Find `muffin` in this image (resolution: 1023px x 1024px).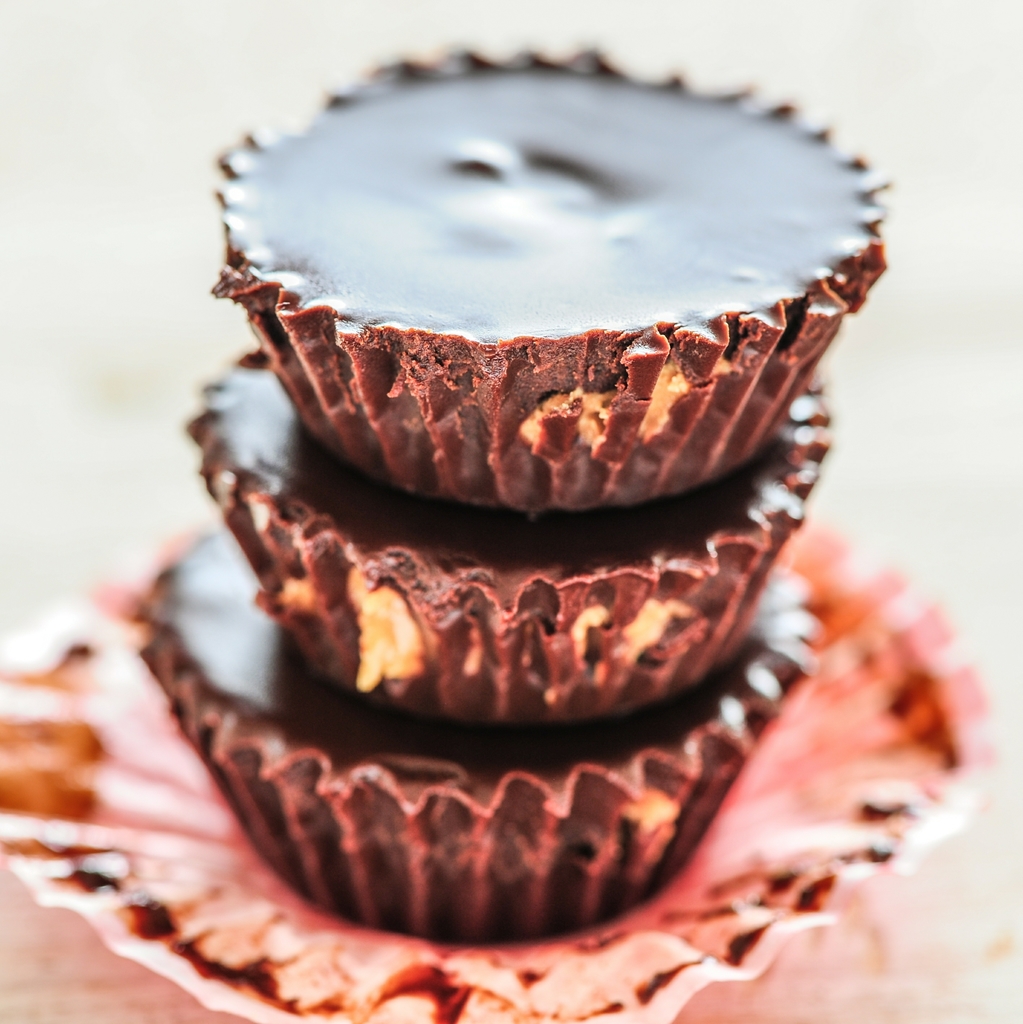
box(182, 366, 833, 726).
